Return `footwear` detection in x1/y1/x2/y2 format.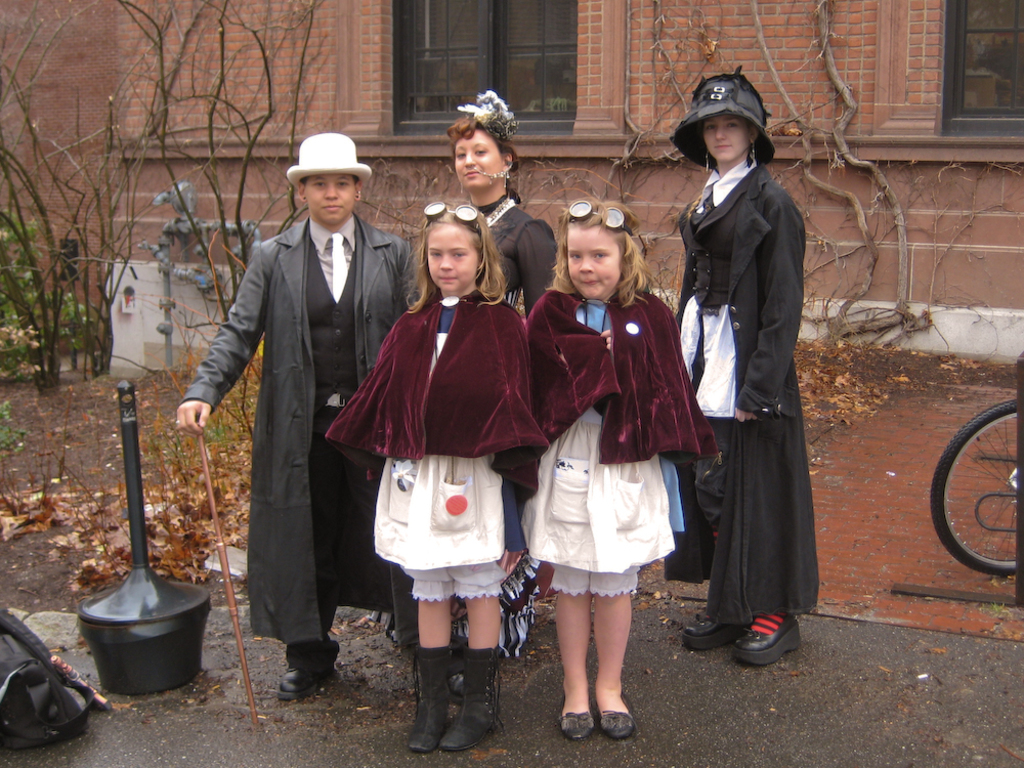
732/610/804/659.
